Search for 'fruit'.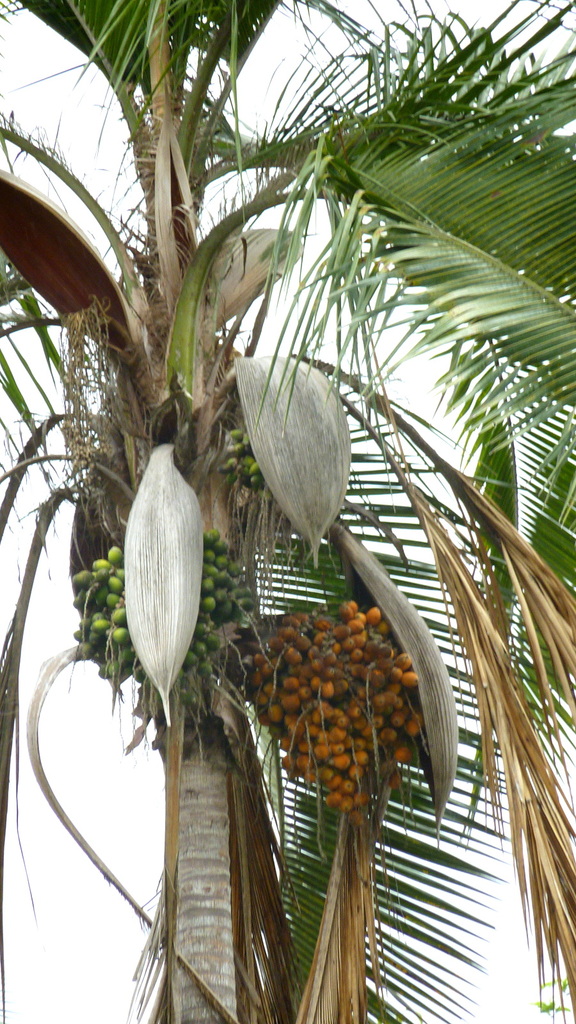
Found at box=[108, 544, 122, 565].
